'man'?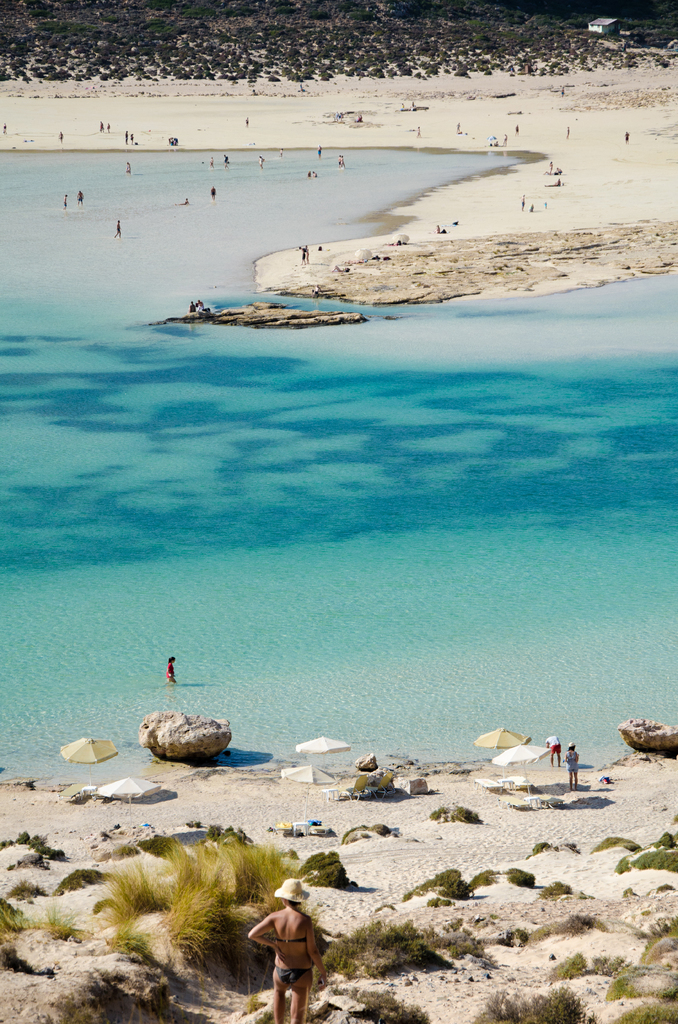
<bbox>76, 188, 85, 207</bbox>
